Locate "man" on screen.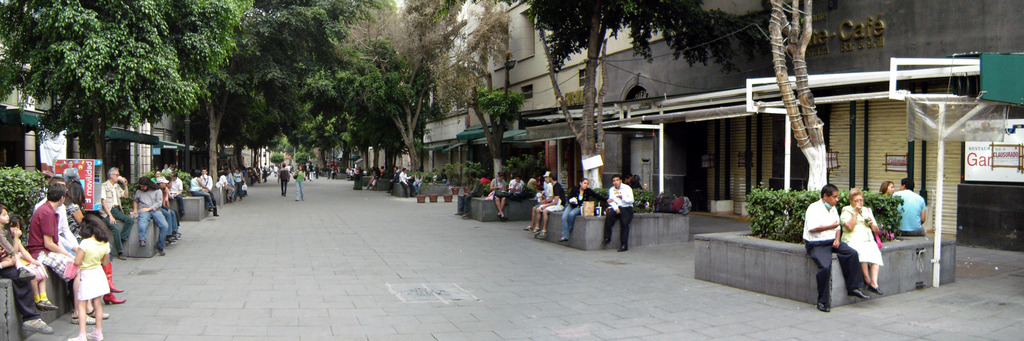
On screen at <region>102, 166, 131, 258</region>.
